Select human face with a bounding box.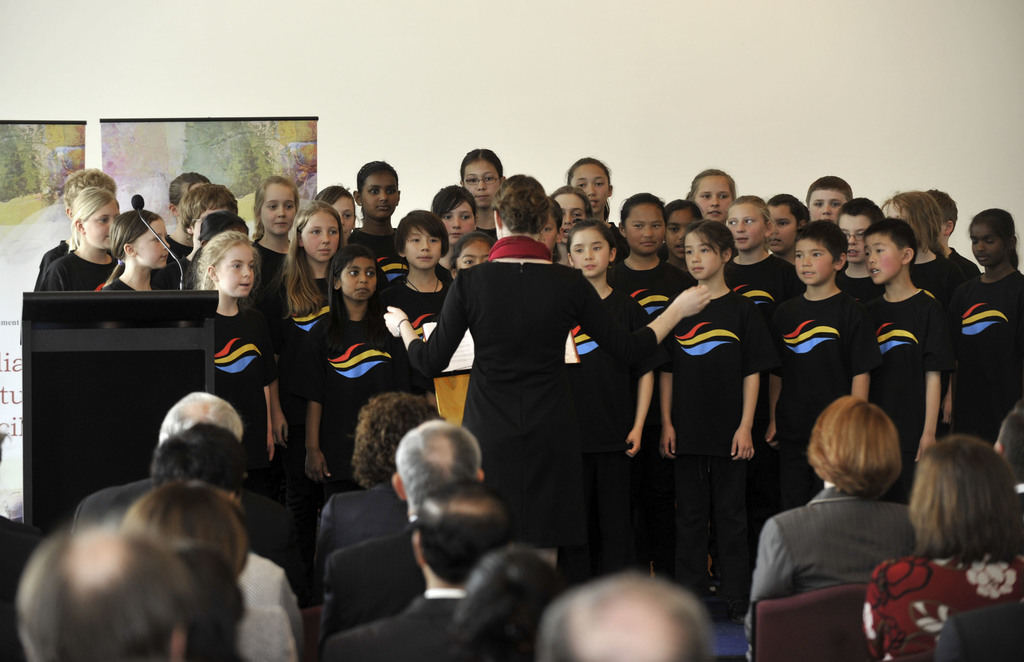
297, 209, 340, 262.
